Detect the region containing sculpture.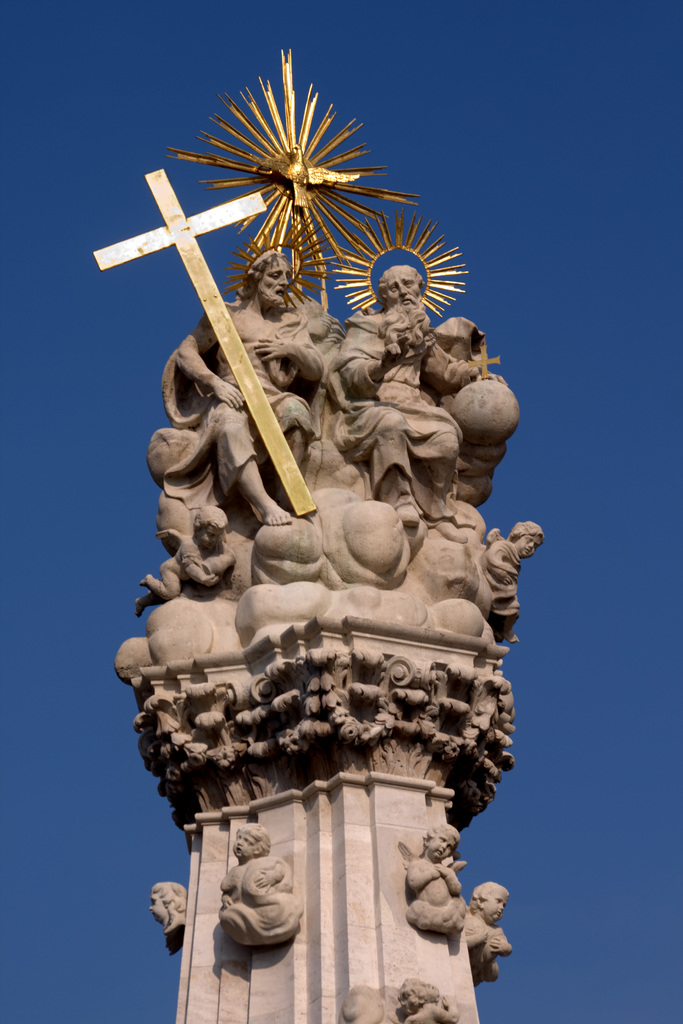
138:502:243:620.
